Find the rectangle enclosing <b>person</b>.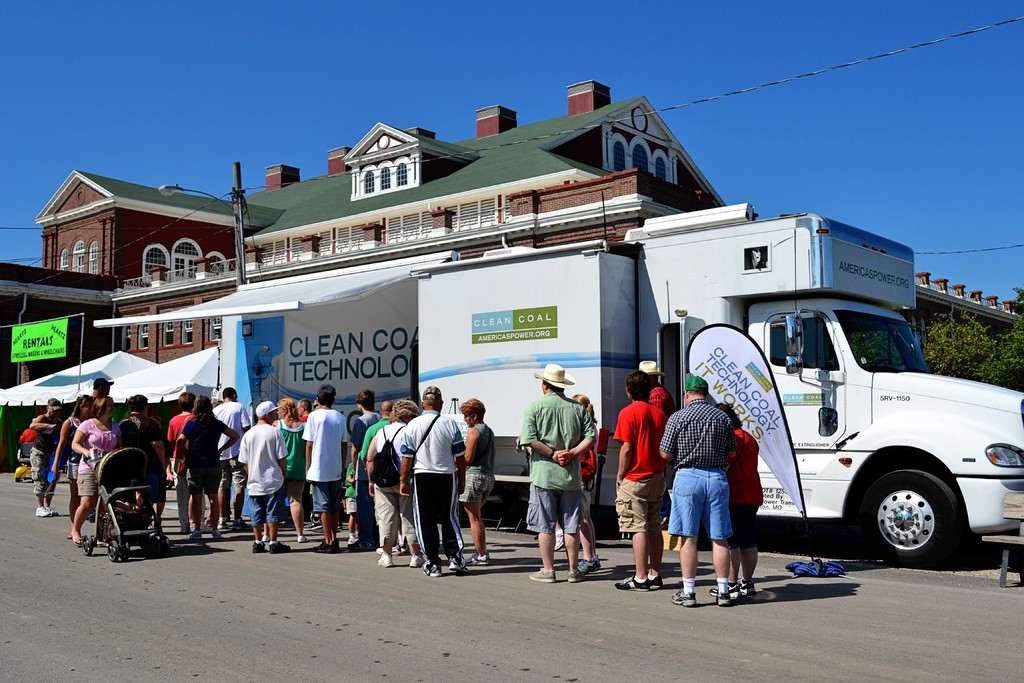
{"x1": 367, "y1": 398, "x2": 417, "y2": 565}.
